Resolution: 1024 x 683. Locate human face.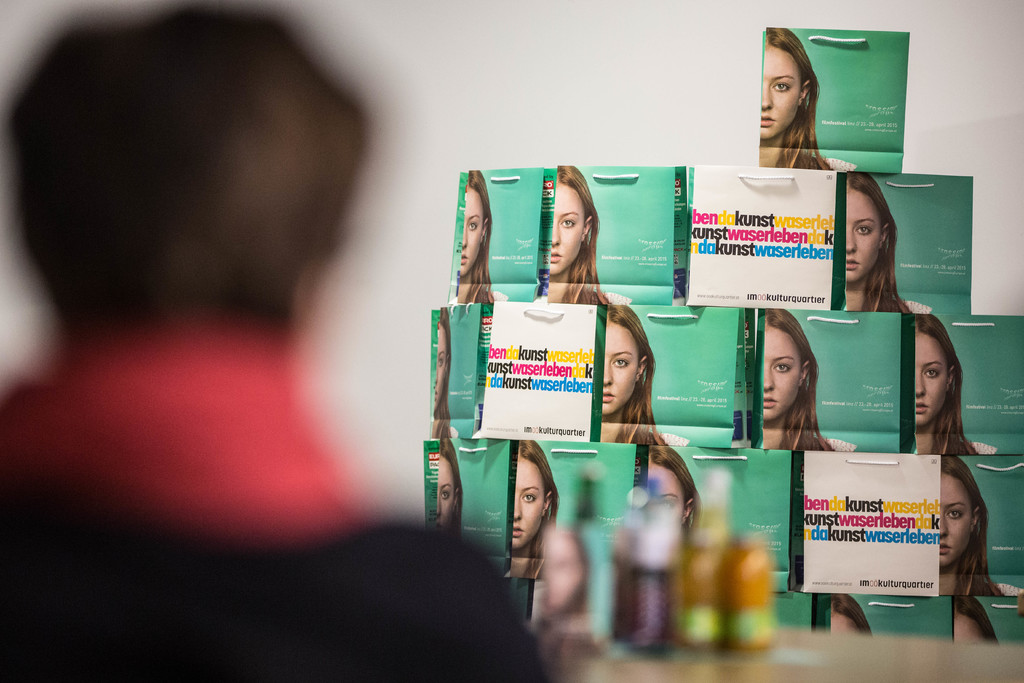
{"left": 845, "top": 193, "right": 883, "bottom": 287}.
